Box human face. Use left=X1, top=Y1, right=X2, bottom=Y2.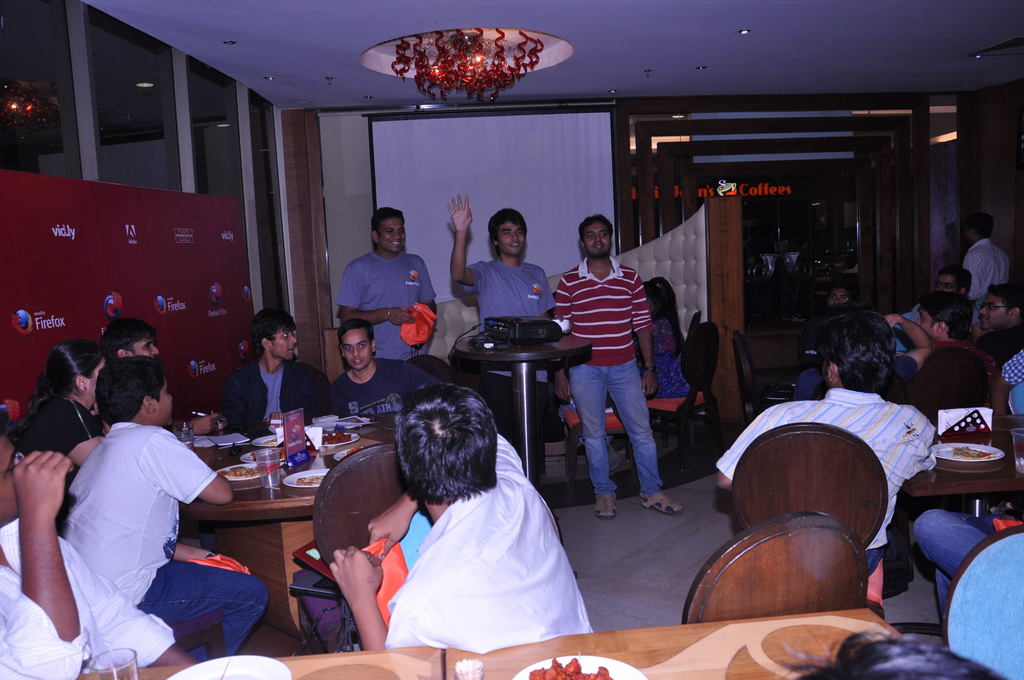
left=499, top=223, right=529, bottom=255.
